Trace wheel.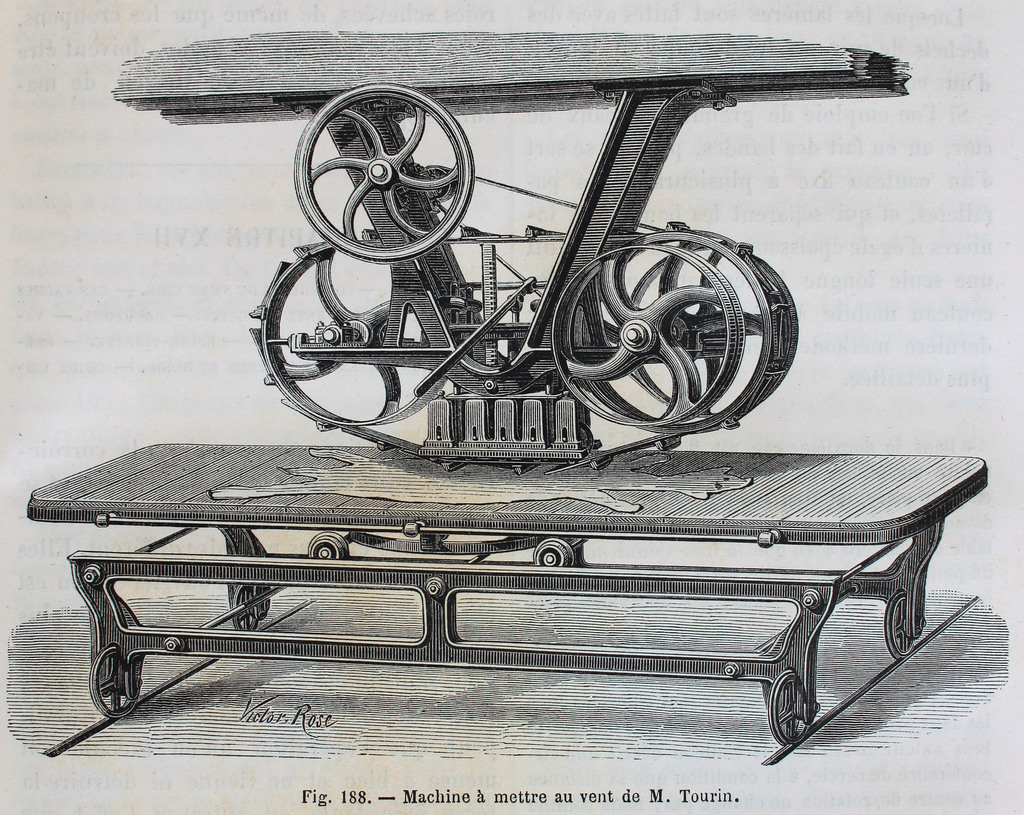
Traced to select_region(294, 83, 475, 265).
